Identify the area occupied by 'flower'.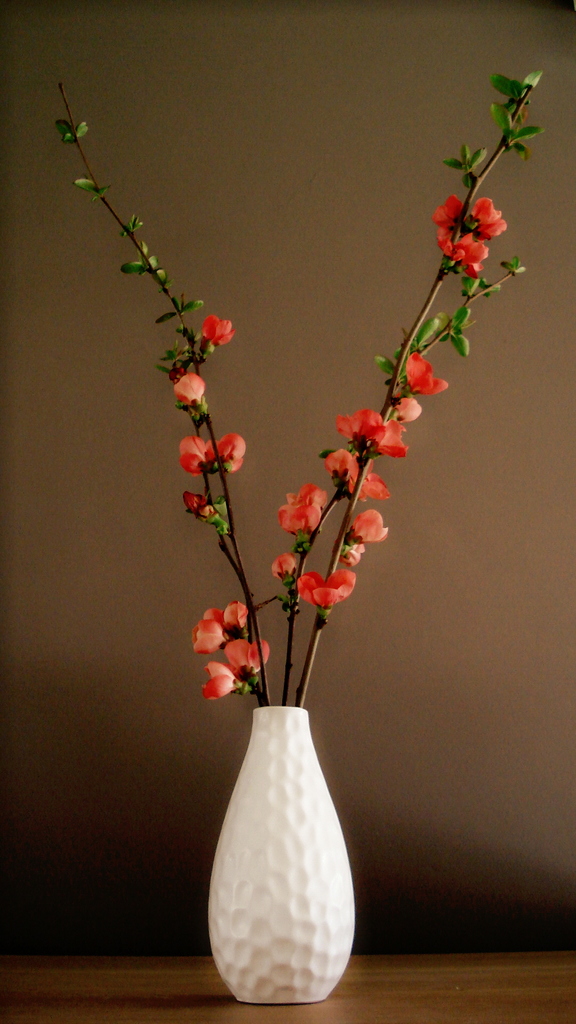
Area: (339,405,379,454).
